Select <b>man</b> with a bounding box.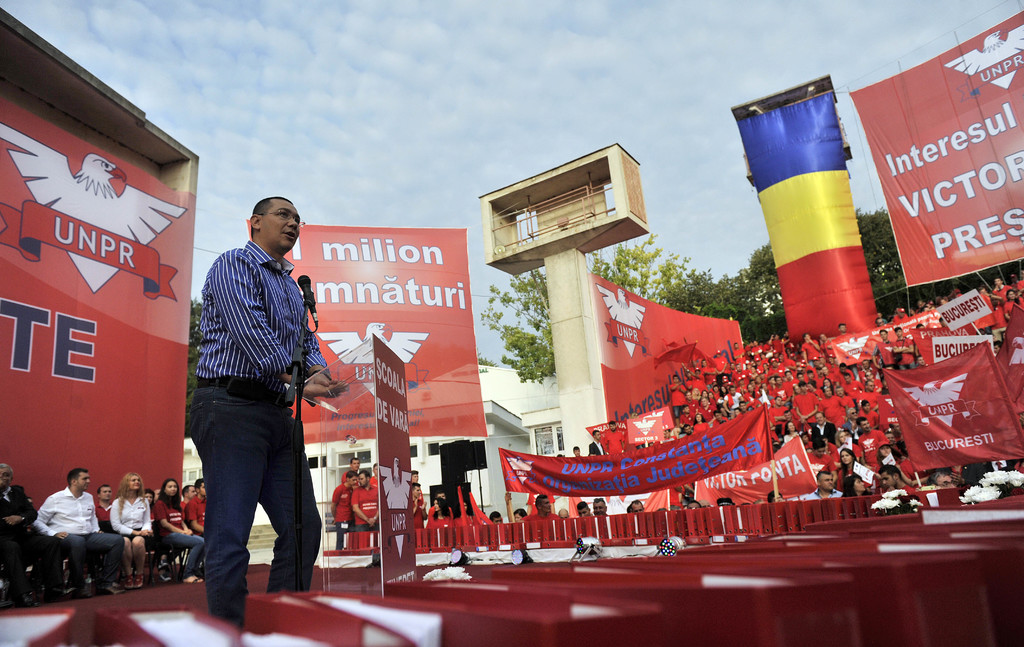
[342,456,360,484].
